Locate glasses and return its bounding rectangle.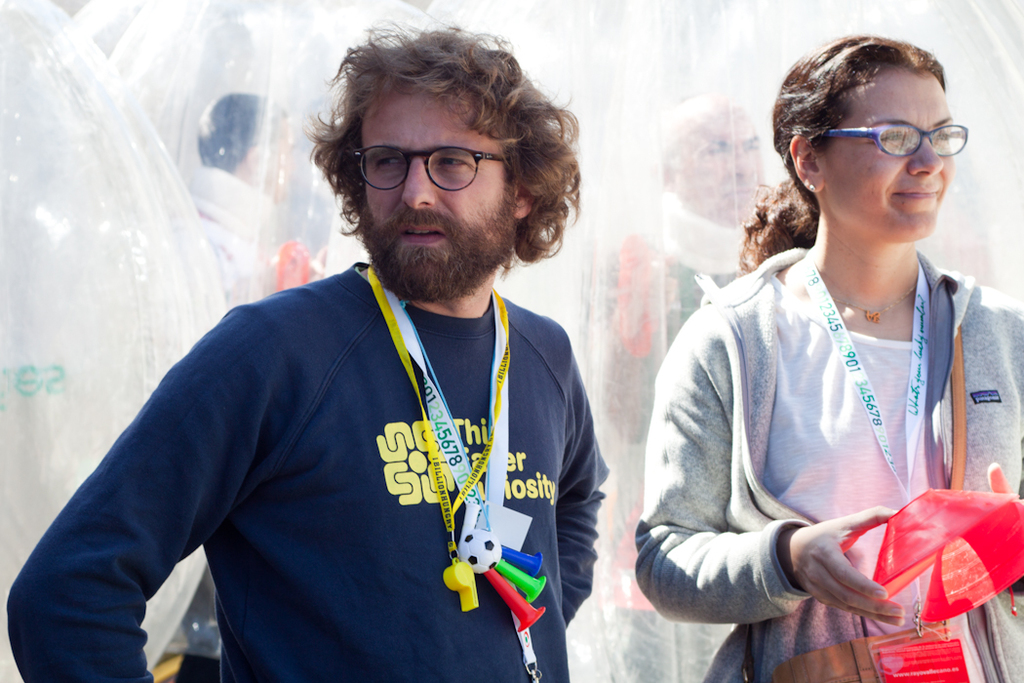
{"left": 348, "top": 141, "right": 518, "bottom": 188}.
